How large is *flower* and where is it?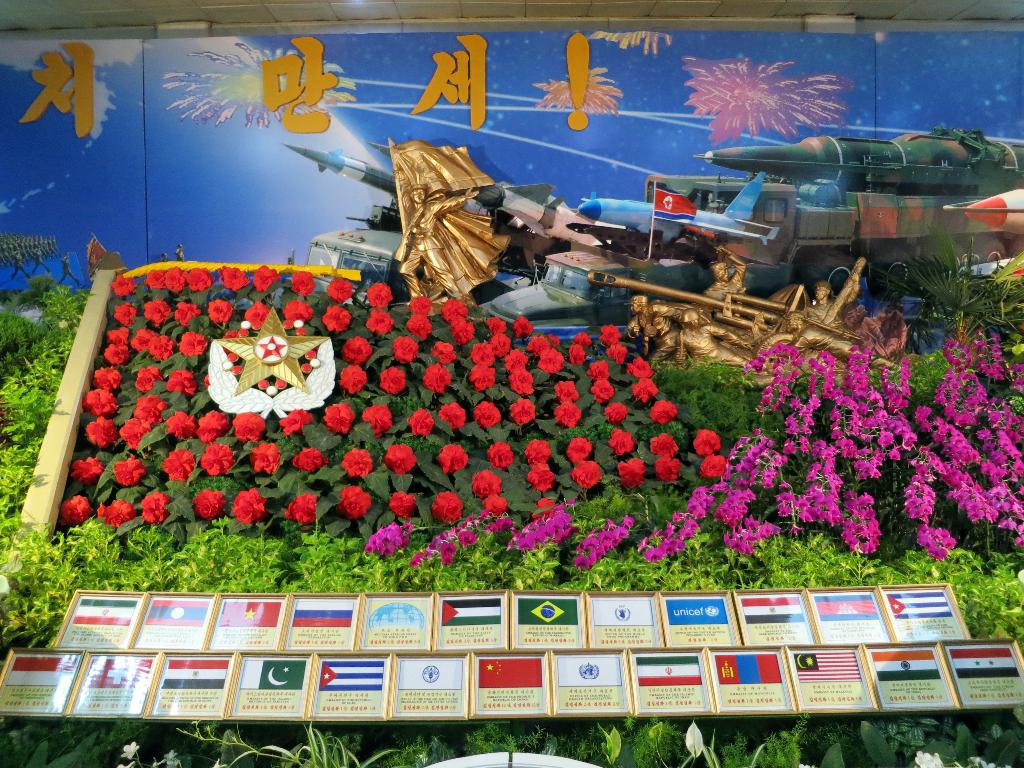
Bounding box: [x1=486, y1=319, x2=504, y2=331].
